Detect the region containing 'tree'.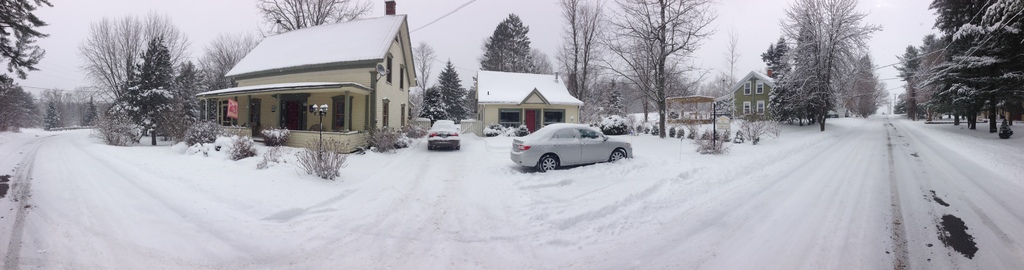
pyautogui.locateOnScreen(0, 0, 54, 130).
